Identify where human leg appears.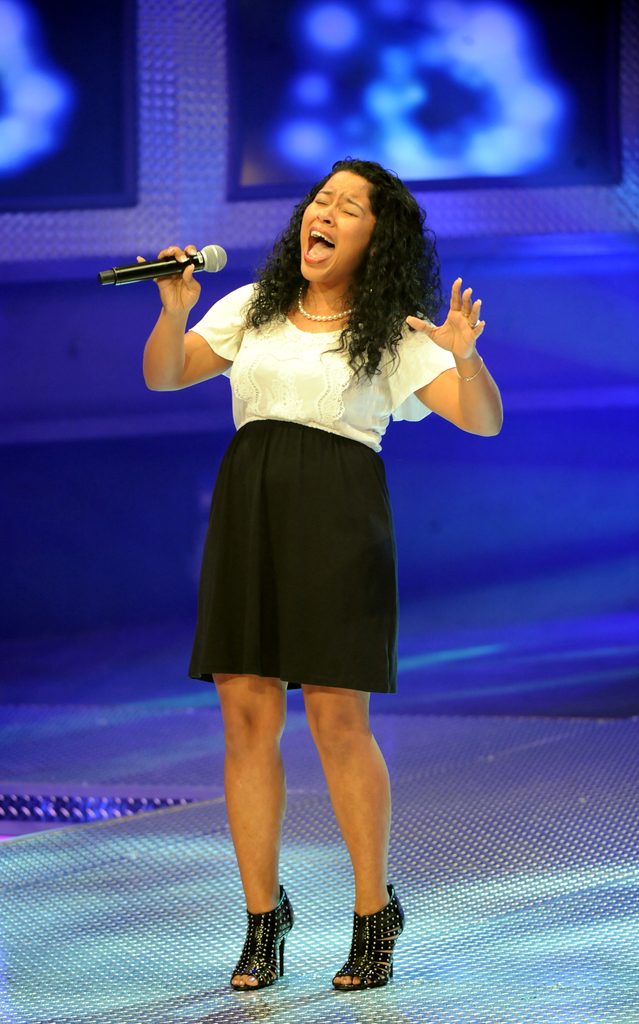
Appears at <bbox>207, 671, 289, 991</bbox>.
